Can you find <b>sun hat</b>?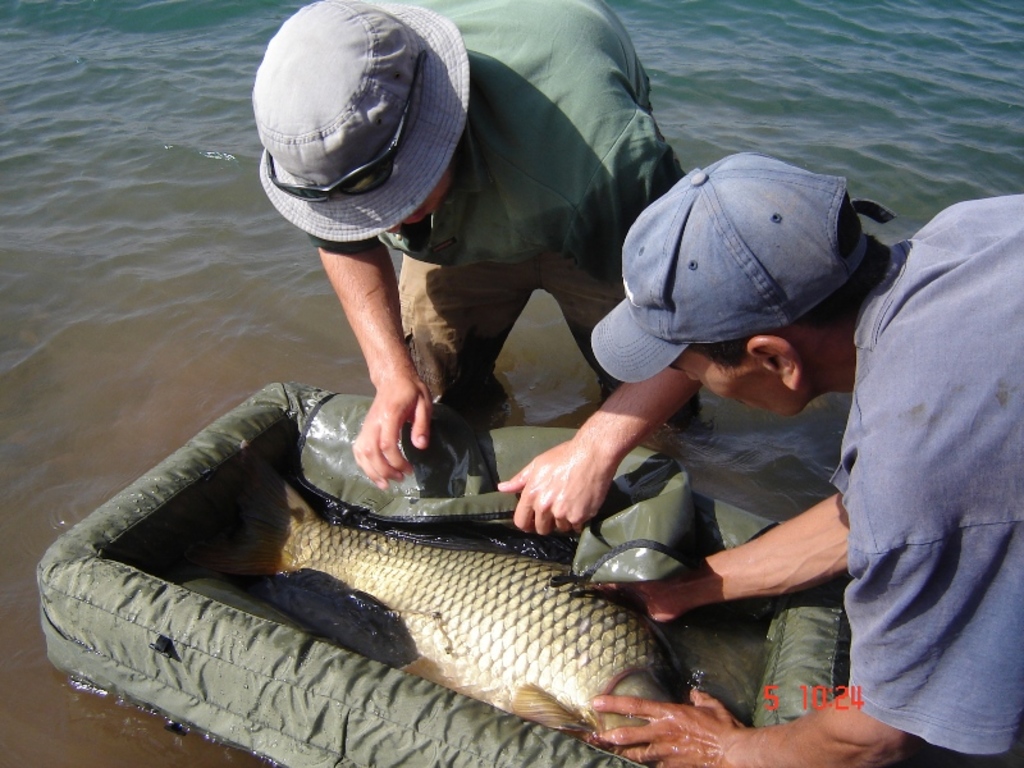
Yes, bounding box: bbox=[584, 145, 892, 385].
